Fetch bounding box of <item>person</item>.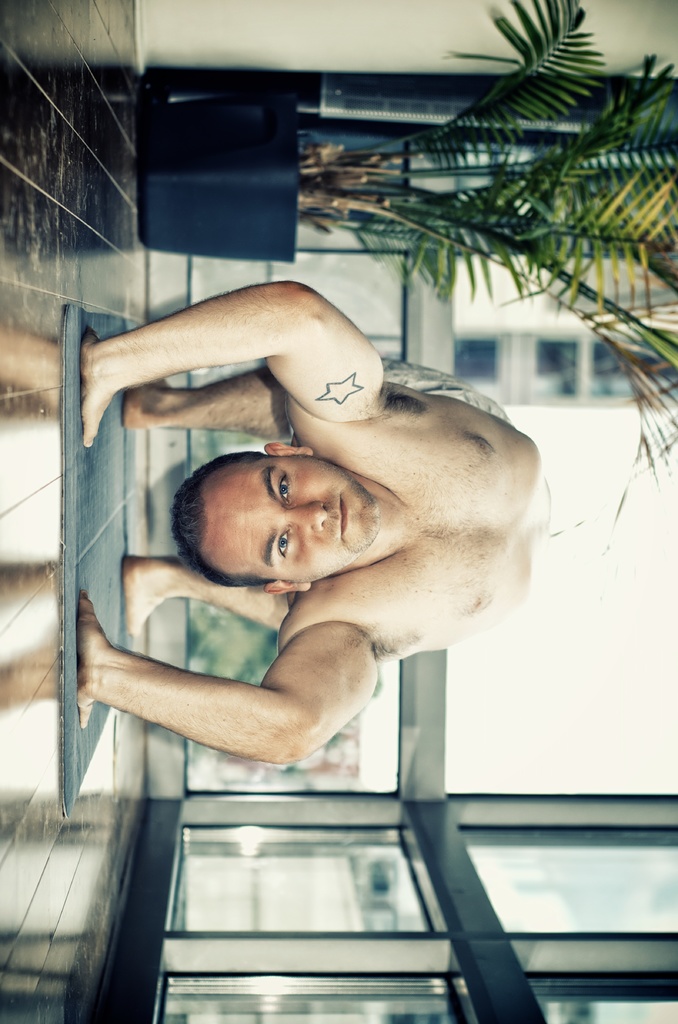
Bbox: detection(46, 275, 556, 859).
